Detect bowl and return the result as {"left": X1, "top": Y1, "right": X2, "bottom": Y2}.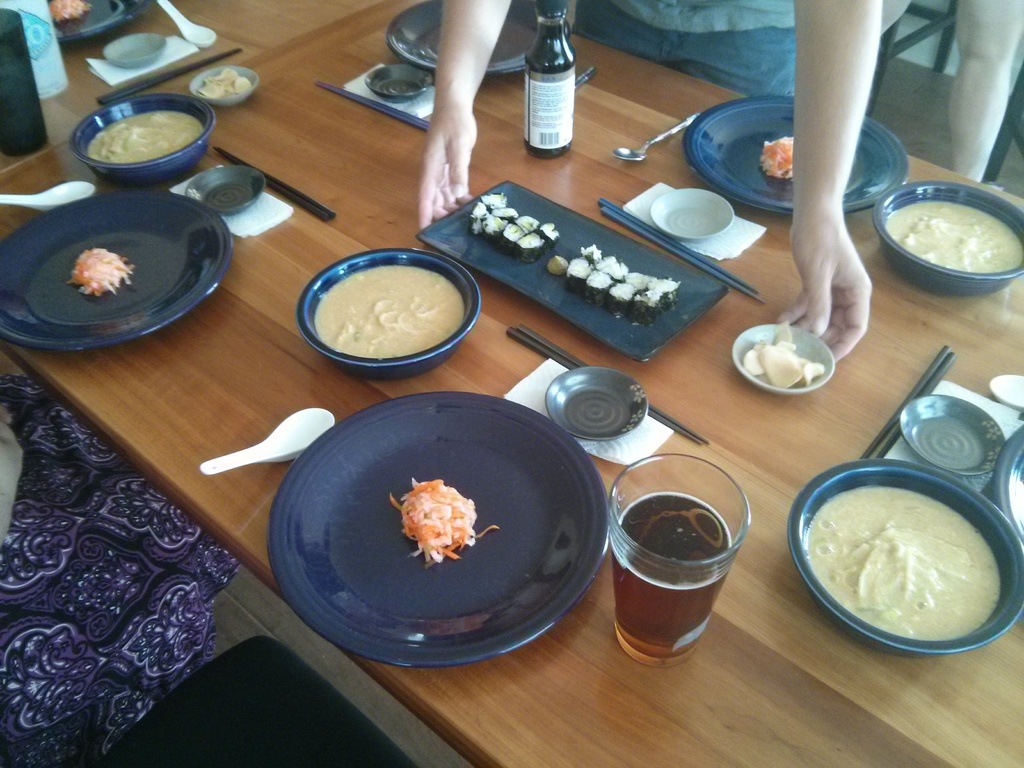
{"left": 995, "top": 425, "right": 1023, "bottom": 538}.
